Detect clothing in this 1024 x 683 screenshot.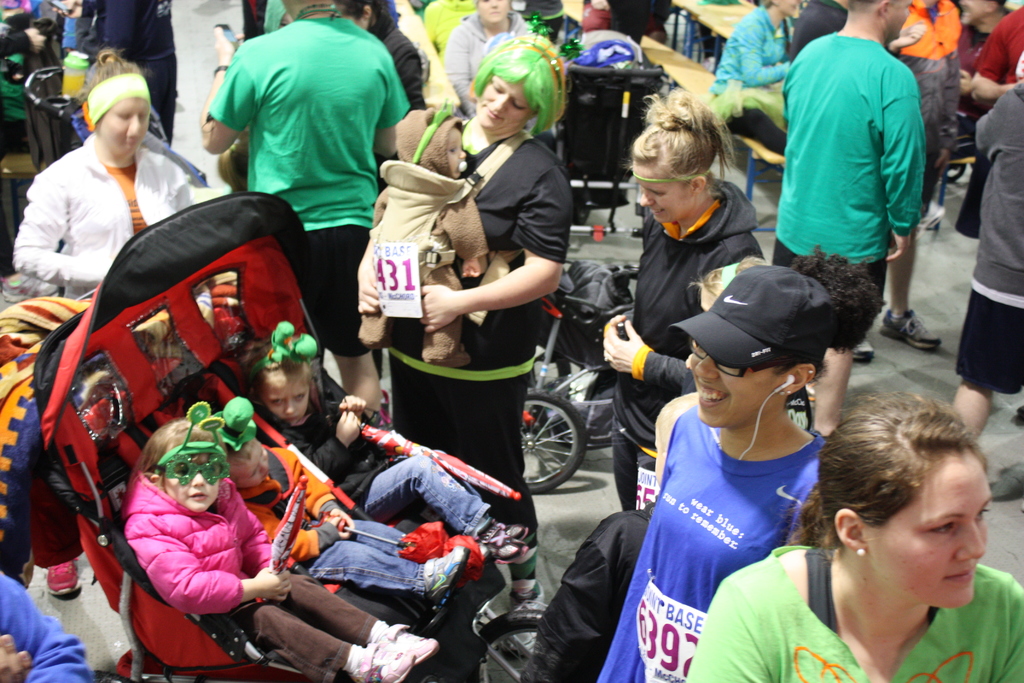
Detection: [x1=529, y1=13, x2=586, y2=64].
